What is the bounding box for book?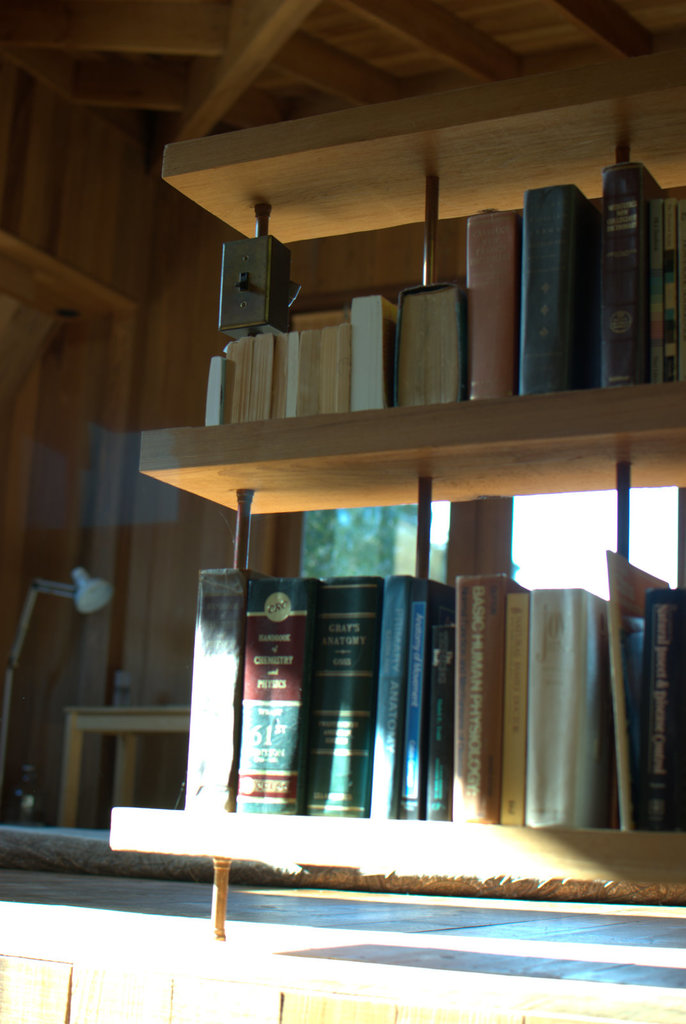
[left=371, top=575, right=441, bottom=822].
